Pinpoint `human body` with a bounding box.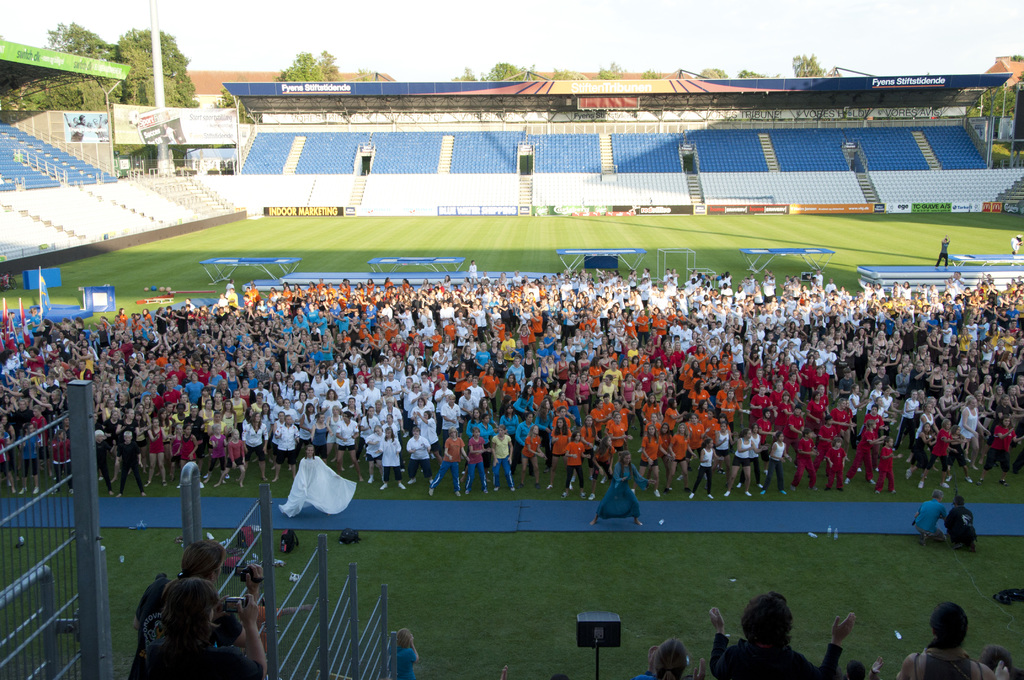
Rect(557, 393, 580, 414).
